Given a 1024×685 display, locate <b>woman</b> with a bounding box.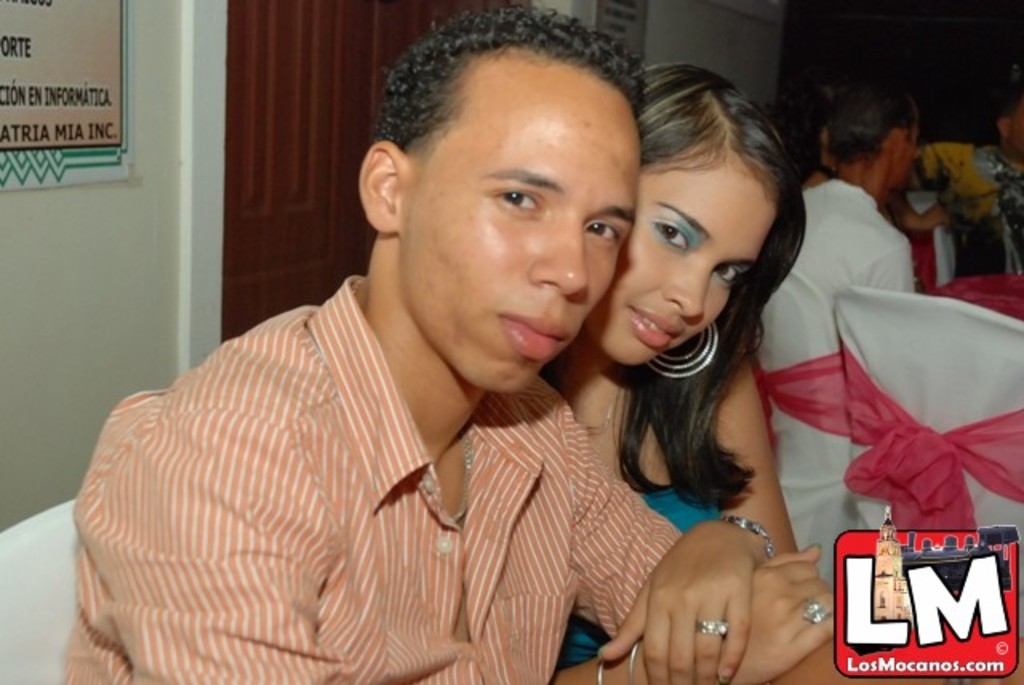
Located: <region>552, 66, 835, 683</region>.
